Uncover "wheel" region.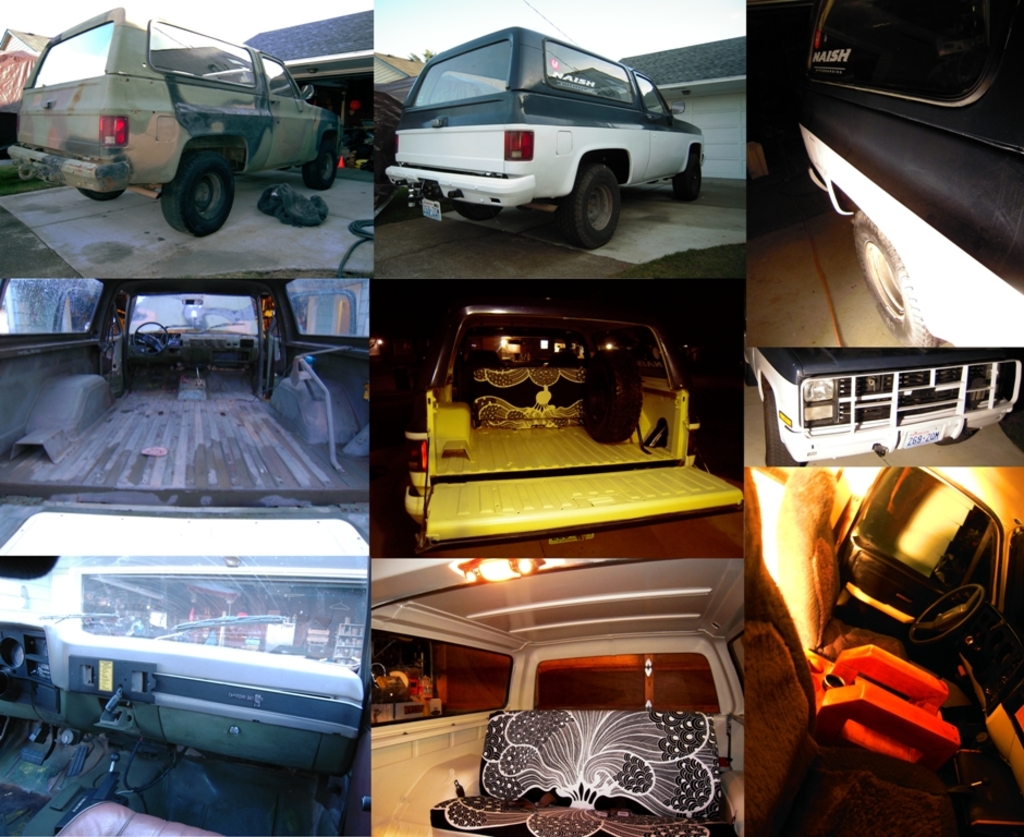
Uncovered: <box>456,199,501,220</box>.
